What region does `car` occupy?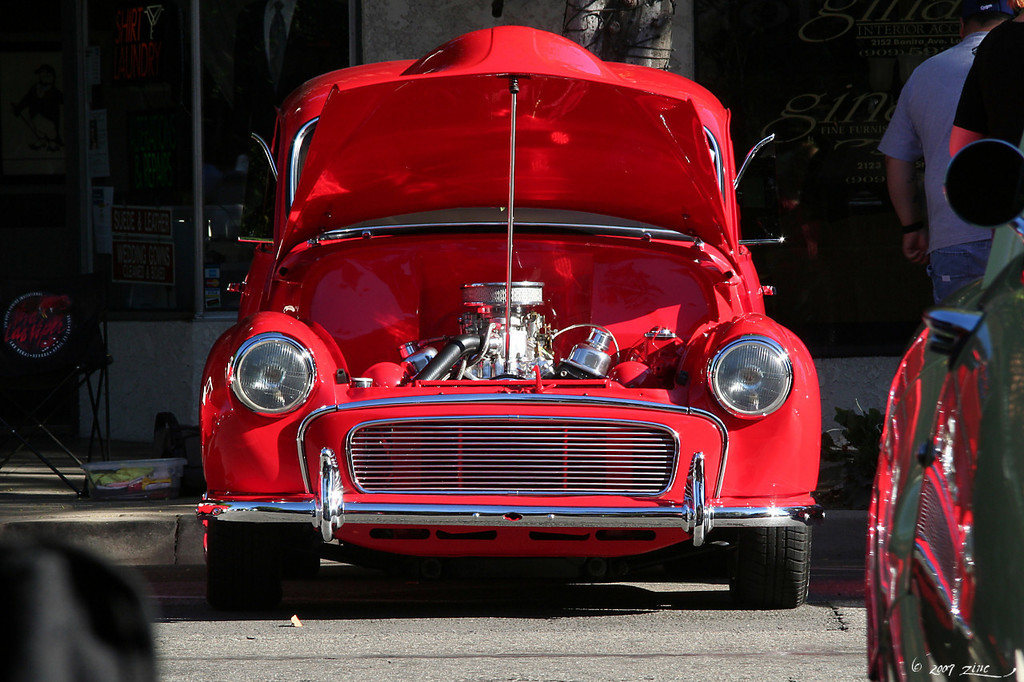
(x1=198, y1=28, x2=822, y2=608).
